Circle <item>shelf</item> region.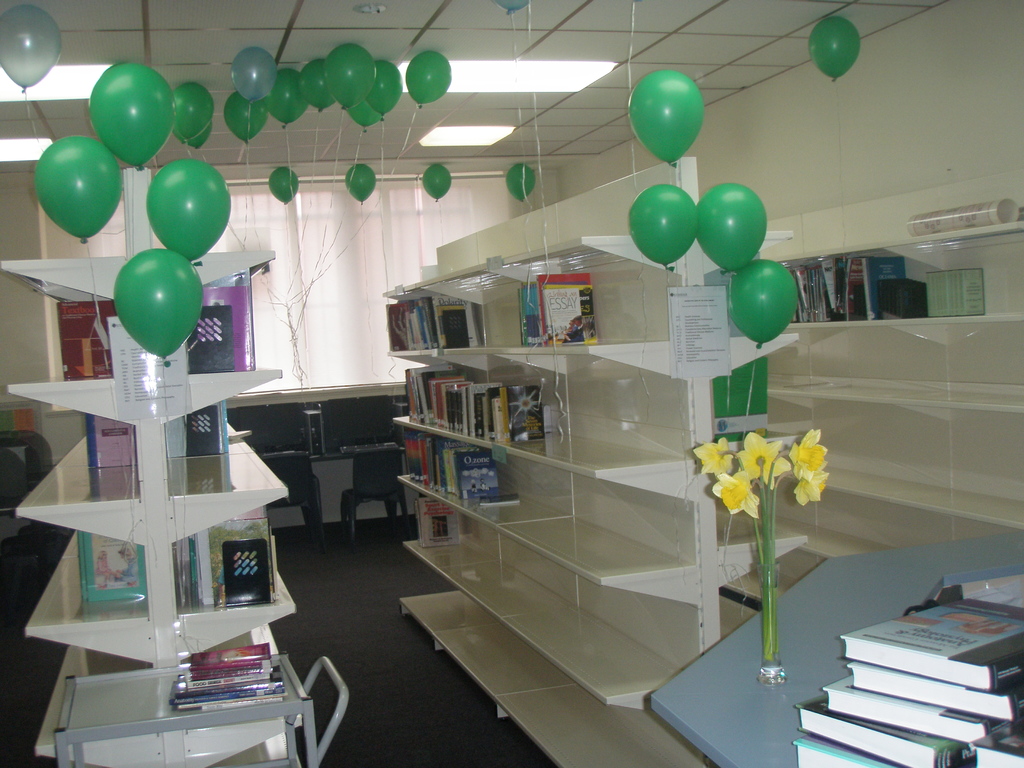
Region: BBox(3, 363, 147, 544).
